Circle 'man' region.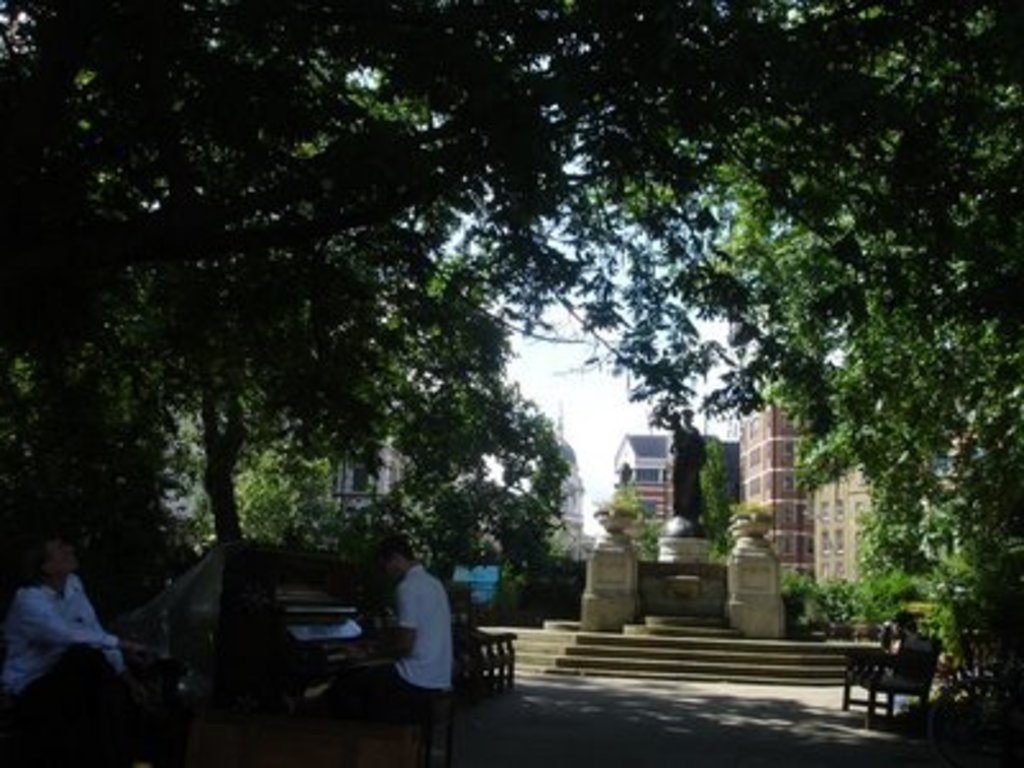
Region: left=5, top=532, right=141, bottom=724.
